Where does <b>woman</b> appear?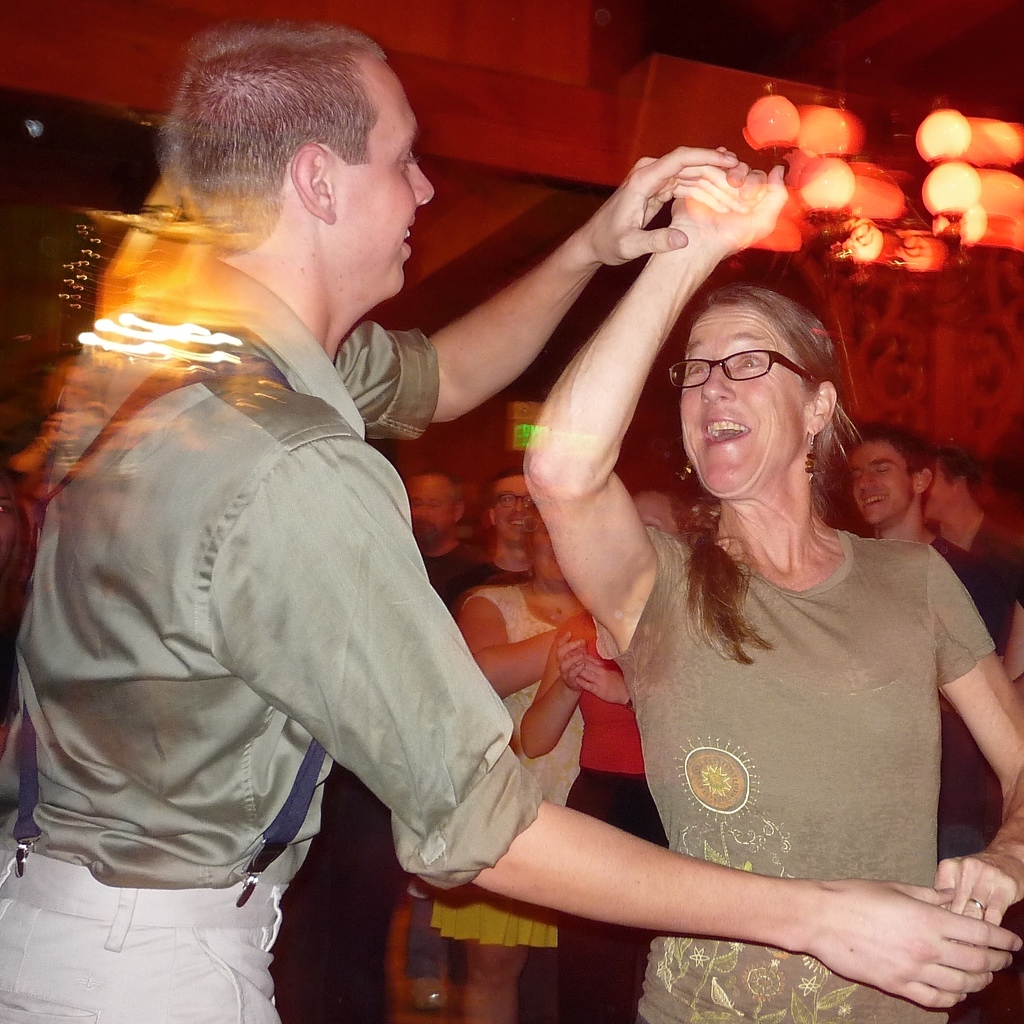
Appears at 455/504/595/1023.
